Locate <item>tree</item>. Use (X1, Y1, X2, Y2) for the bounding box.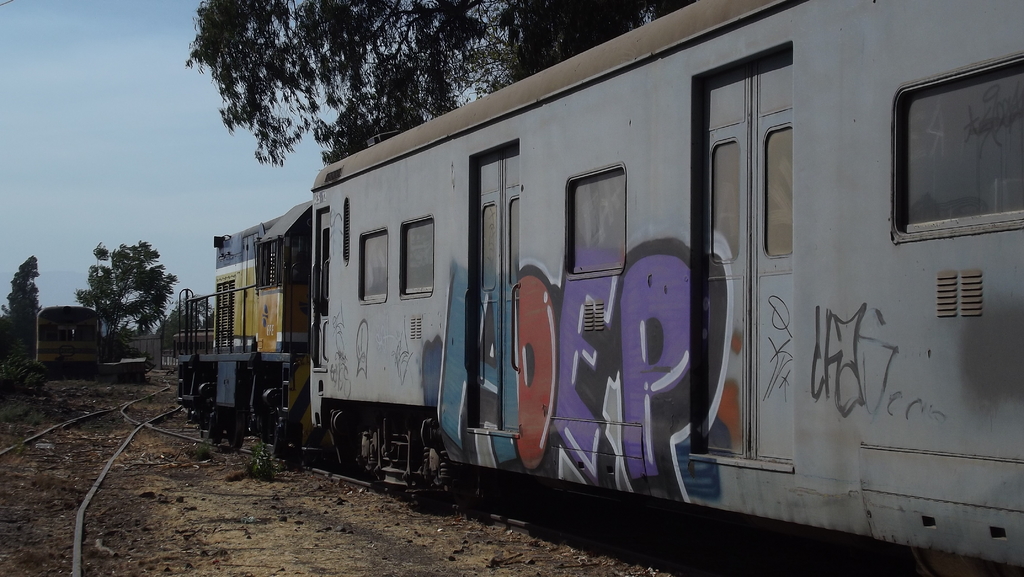
(184, 0, 692, 168).
